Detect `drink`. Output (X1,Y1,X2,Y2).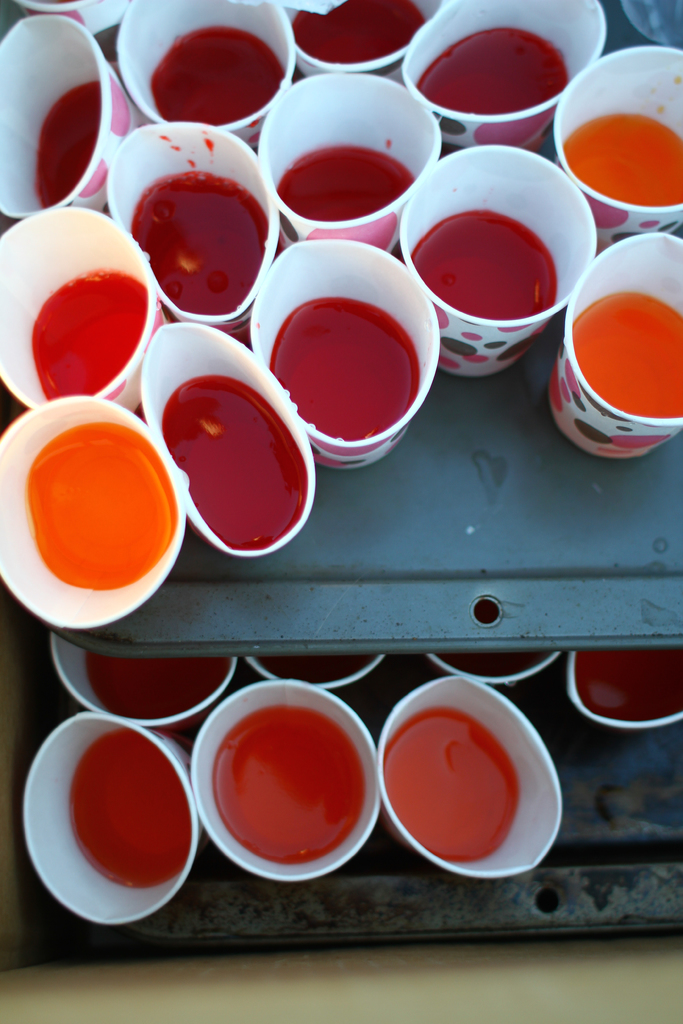
(74,643,222,722).
